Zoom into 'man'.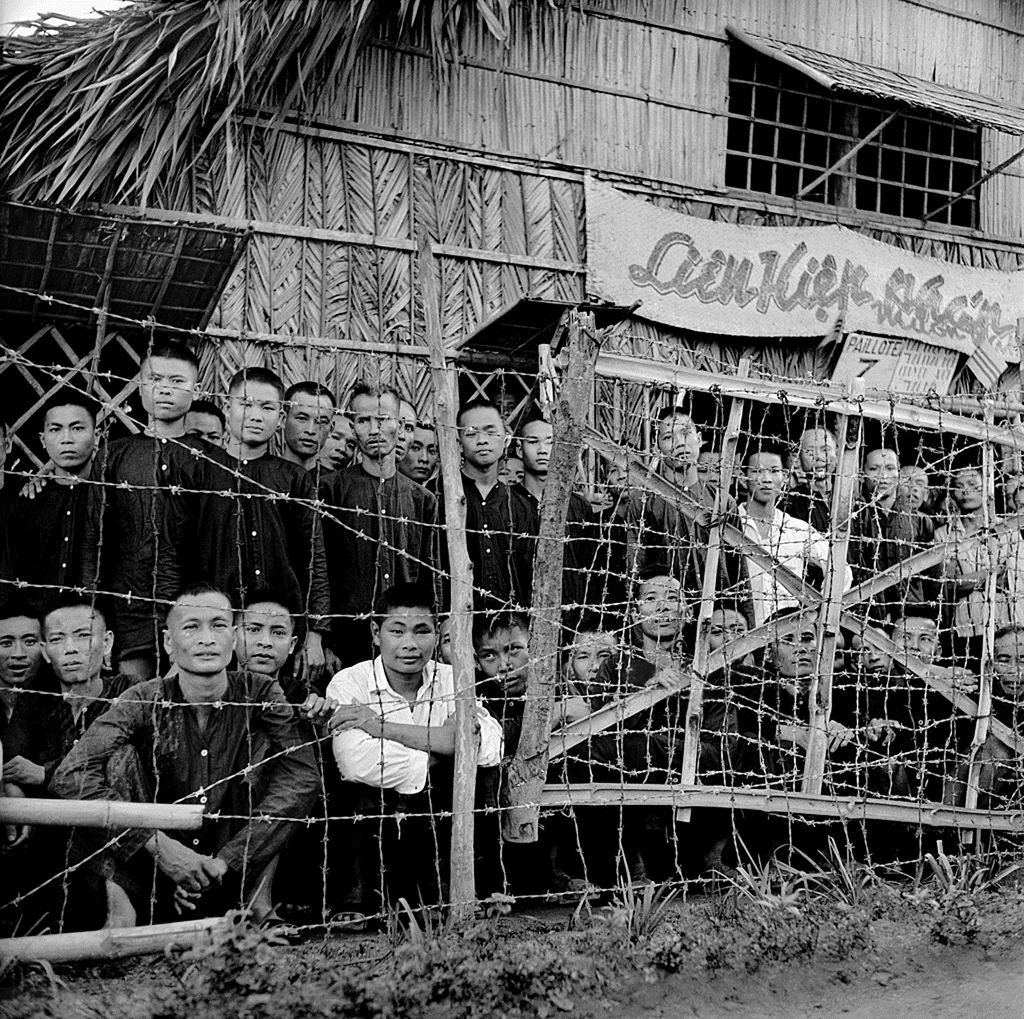
Zoom target: x1=330 y1=413 x2=362 y2=469.
